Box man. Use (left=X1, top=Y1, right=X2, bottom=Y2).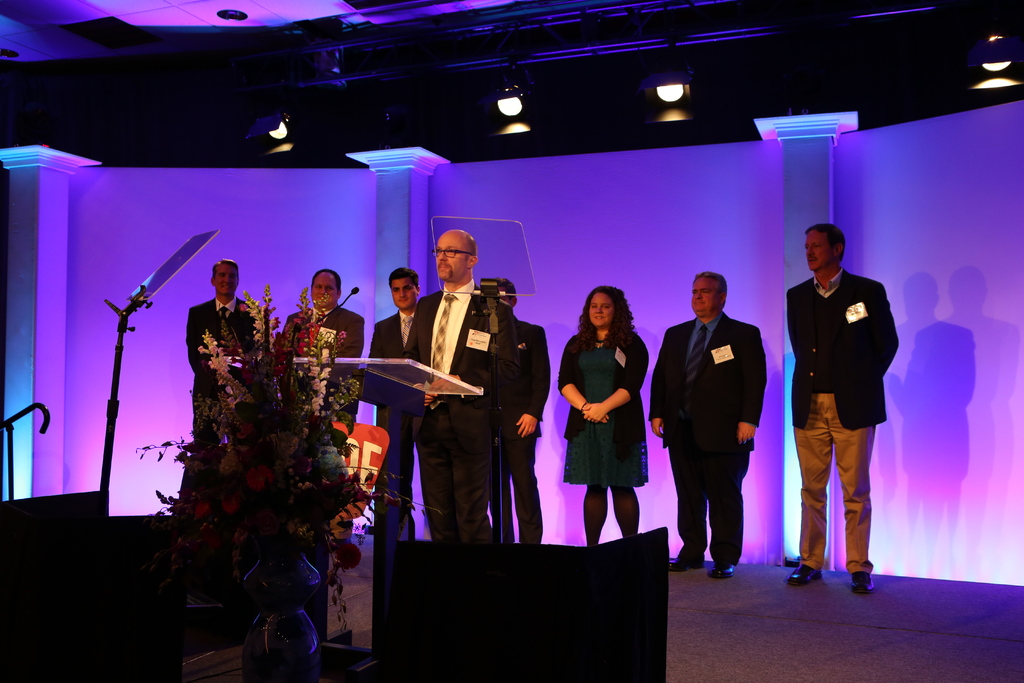
(left=479, top=272, right=551, bottom=547).
